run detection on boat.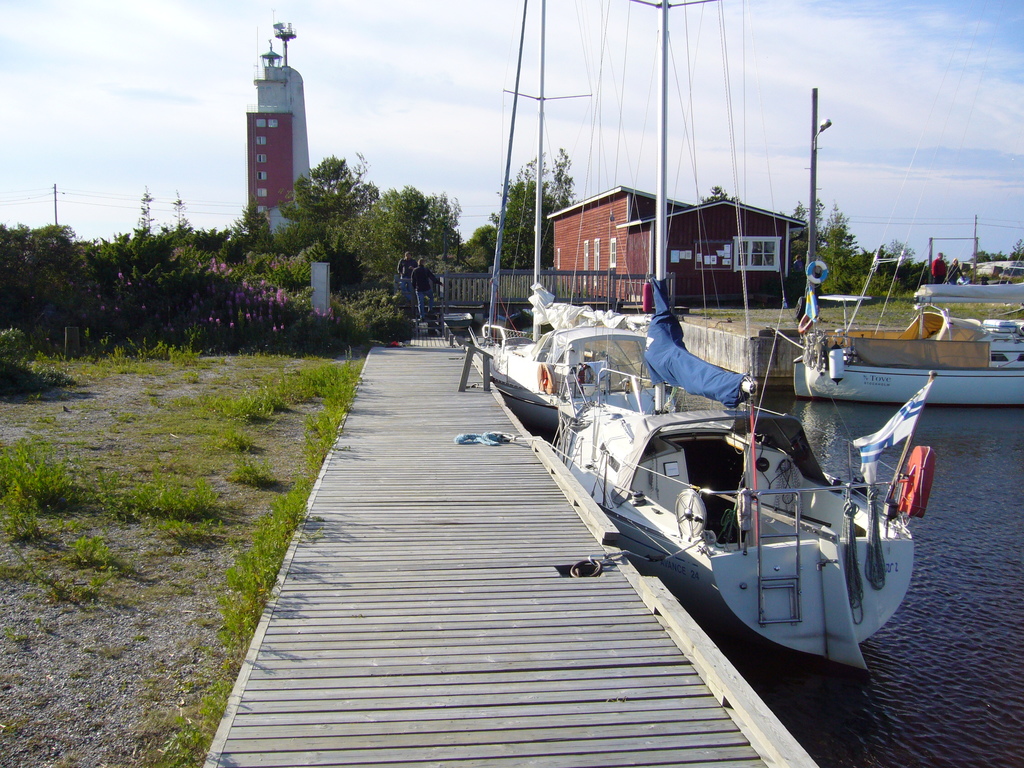
Result: left=473, top=6, right=666, bottom=441.
